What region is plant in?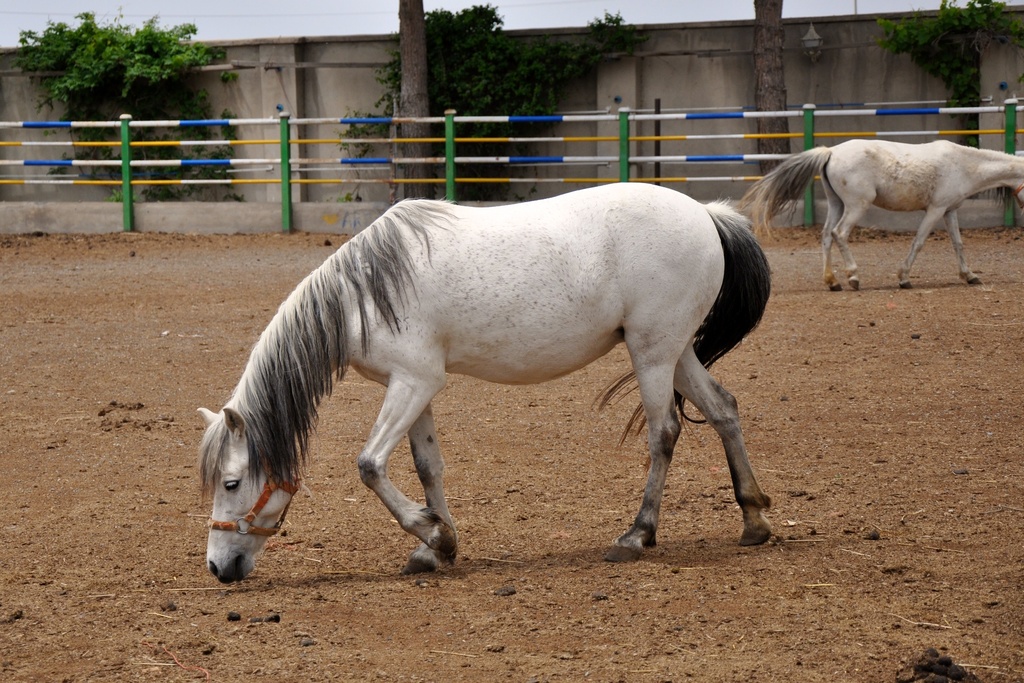
(868,0,1018,177).
